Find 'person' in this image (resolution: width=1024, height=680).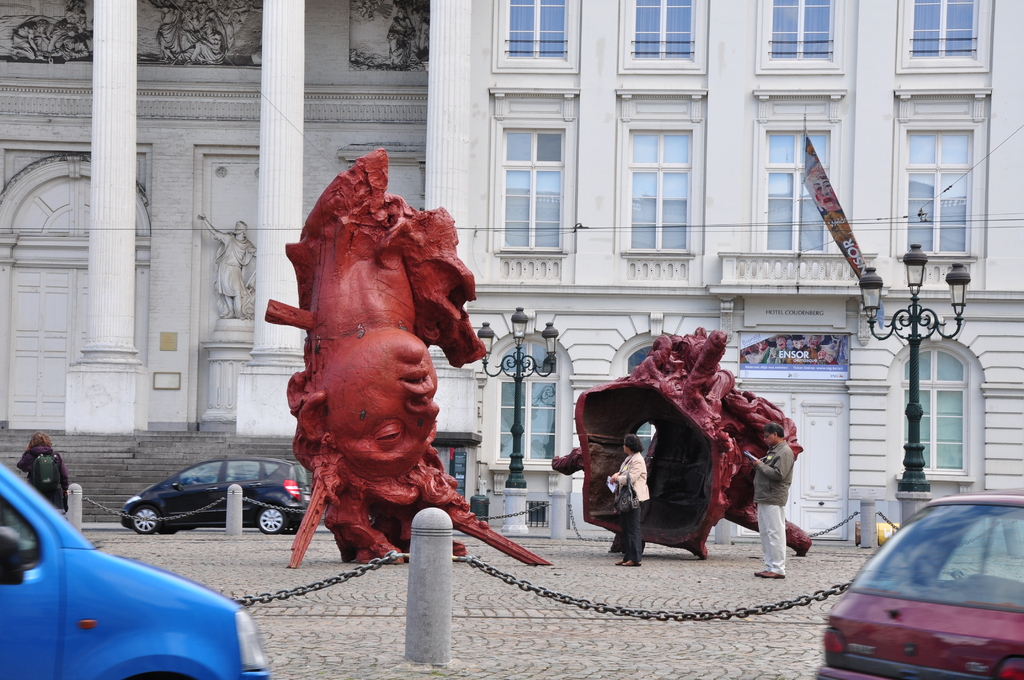
17, 436, 70, 519.
